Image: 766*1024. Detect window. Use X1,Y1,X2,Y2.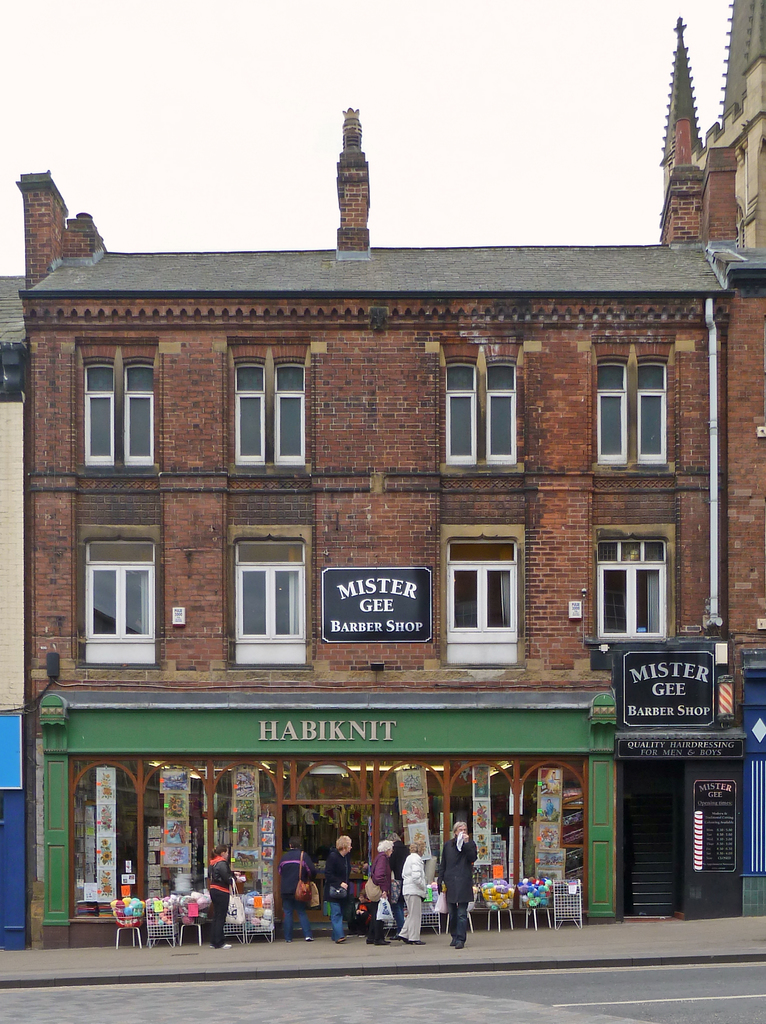
596,335,673,470.
